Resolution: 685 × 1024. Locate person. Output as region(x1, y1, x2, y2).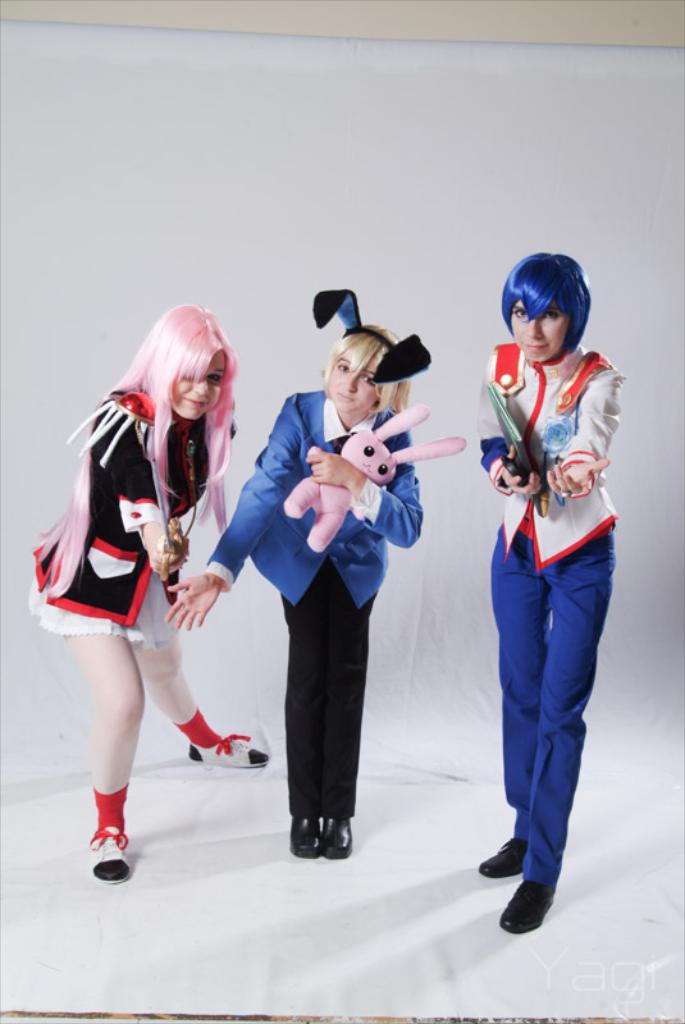
region(470, 221, 627, 920).
